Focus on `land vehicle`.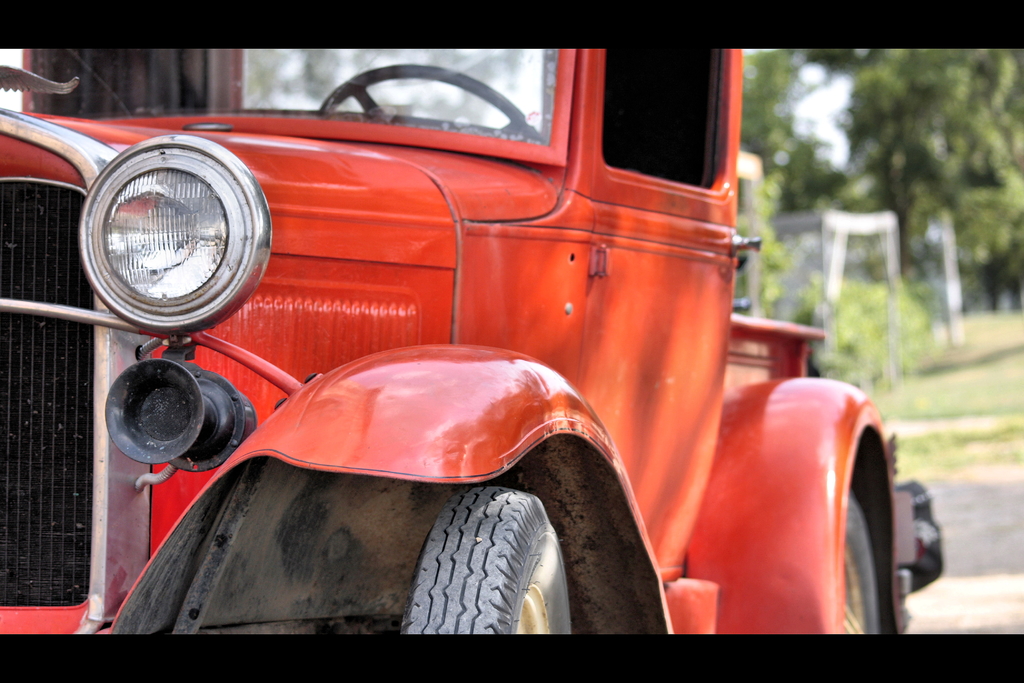
Focused at left=0, top=47, right=941, bottom=633.
